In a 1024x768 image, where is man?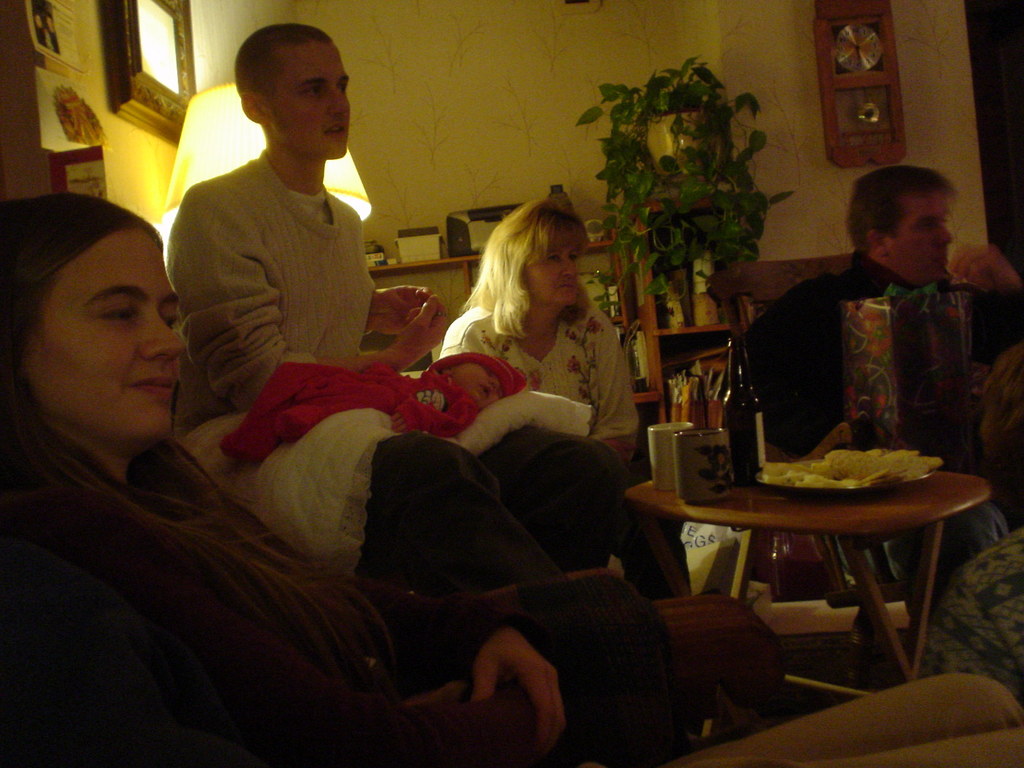
(x1=735, y1=168, x2=1023, y2=715).
